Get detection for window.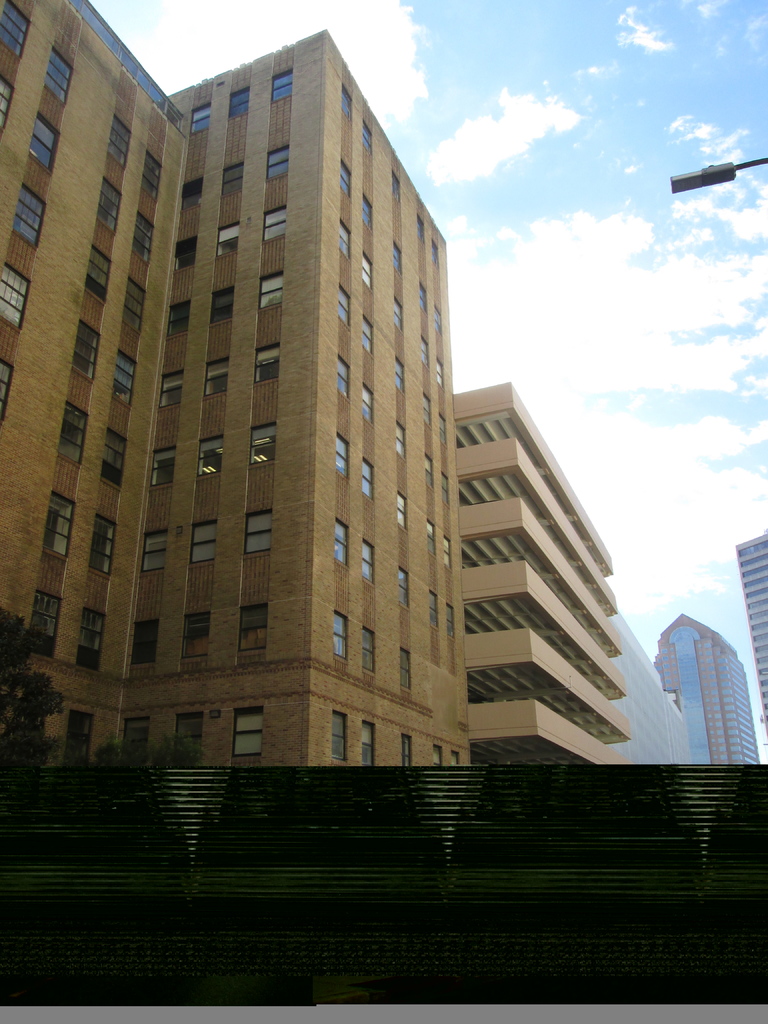
Detection: {"x1": 0, "y1": 70, "x2": 16, "y2": 132}.
